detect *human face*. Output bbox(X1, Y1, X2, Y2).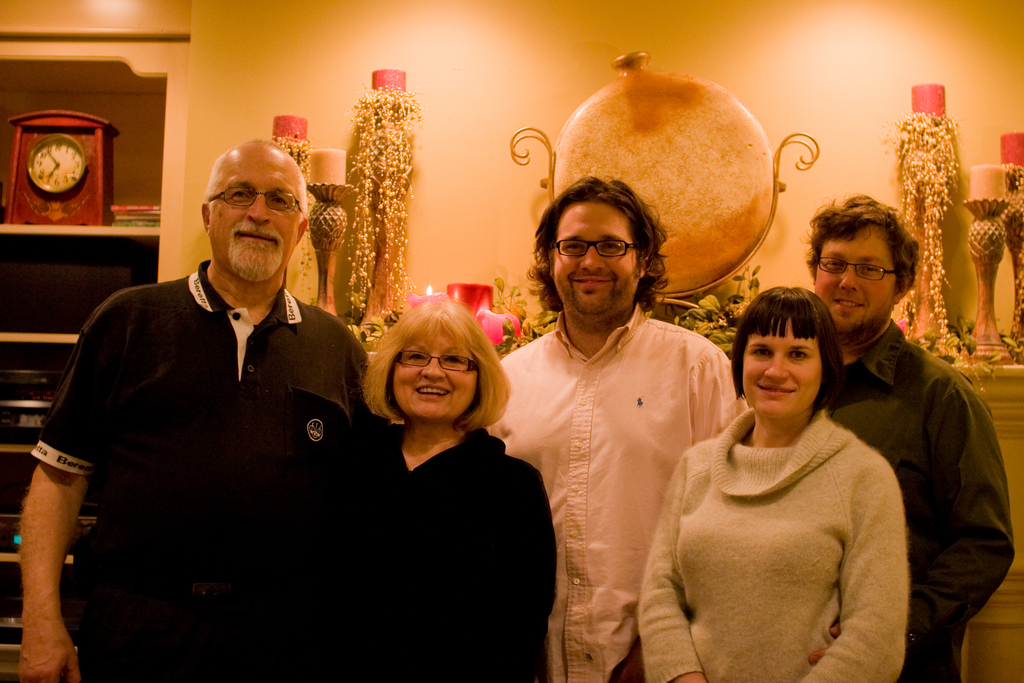
bbox(744, 321, 825, 414).
